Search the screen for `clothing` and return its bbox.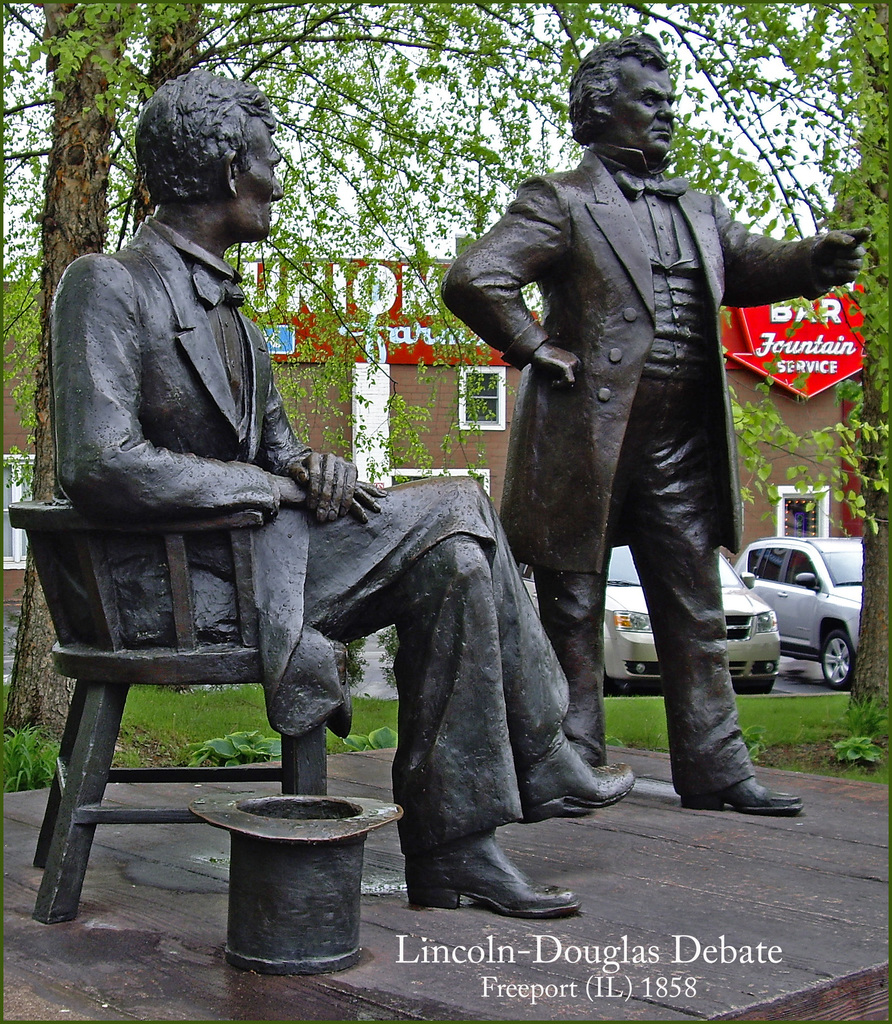
Found: locate(438, 98, 820, 750).
